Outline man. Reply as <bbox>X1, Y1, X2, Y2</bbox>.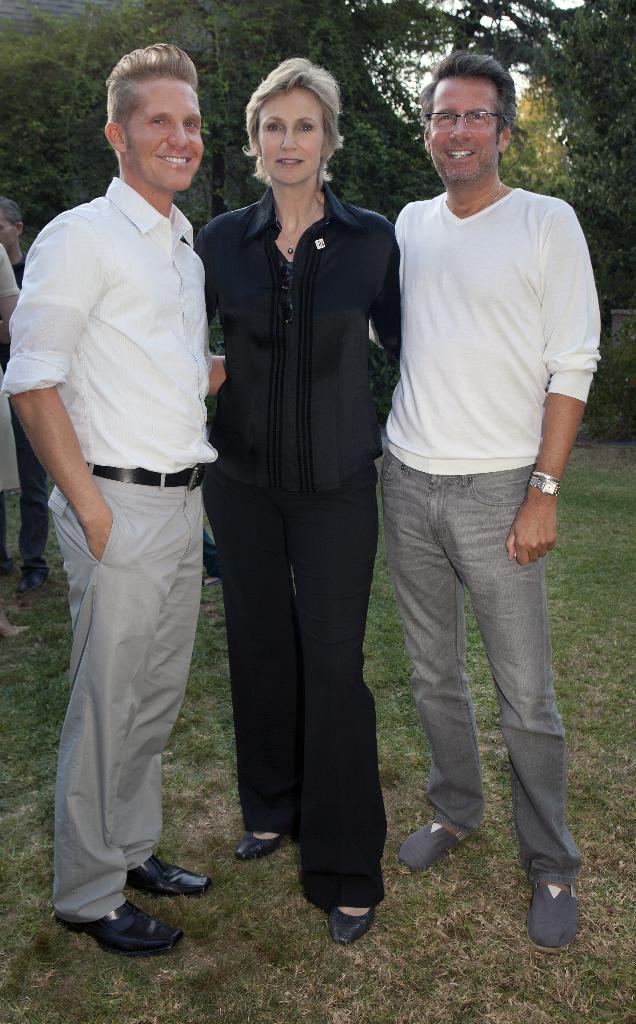
<bbox>0, 42, 228, 956</bbox>.
